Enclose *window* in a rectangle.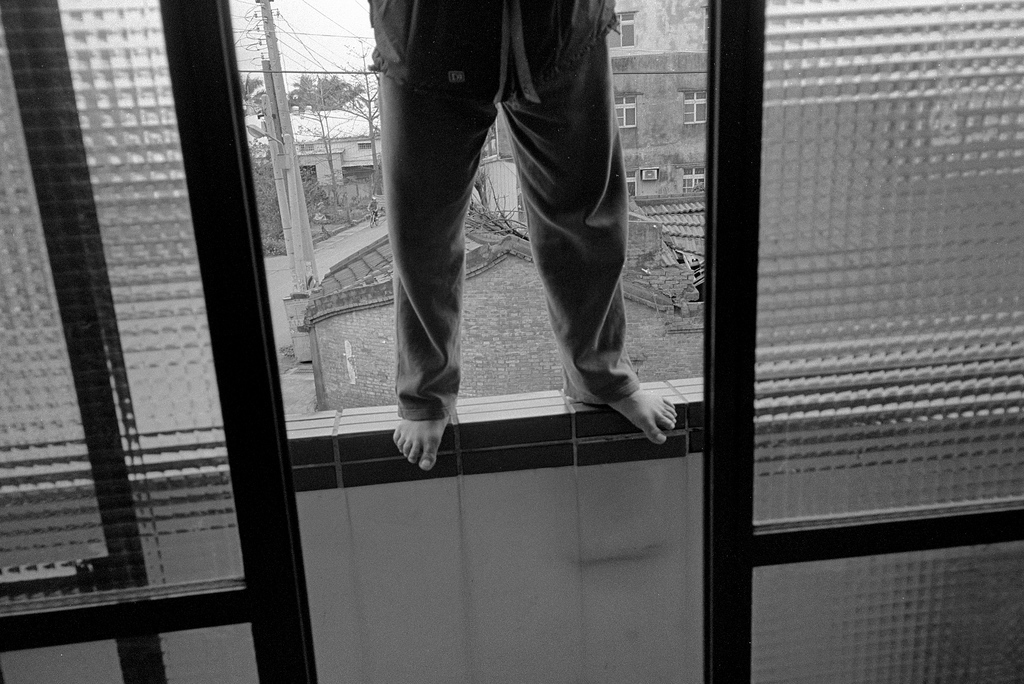
x1=624 y1=168 x2=639 y2=198.
